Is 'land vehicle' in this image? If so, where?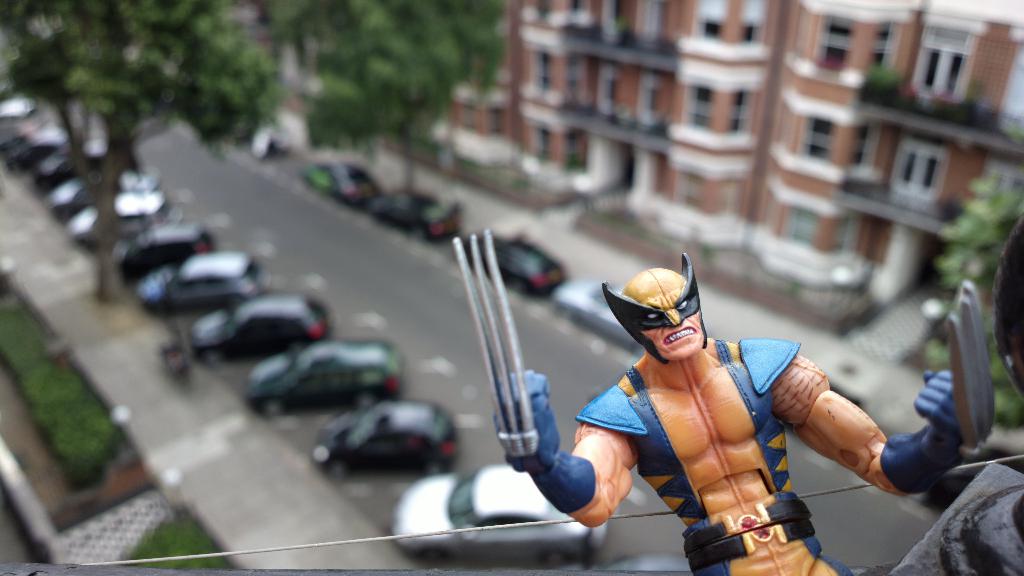
Yes, at [x1=64, y1=188, x2=169, y2=252].
